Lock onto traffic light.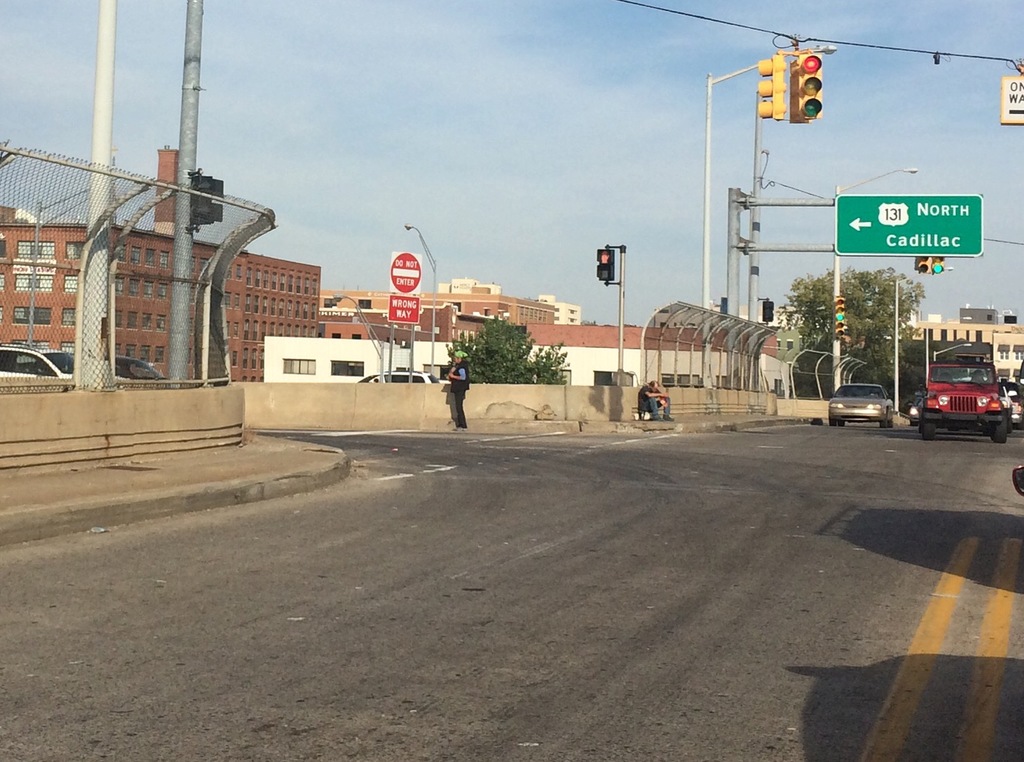
Locked: <bbox>789, 59, 811, 123</bbox>.
